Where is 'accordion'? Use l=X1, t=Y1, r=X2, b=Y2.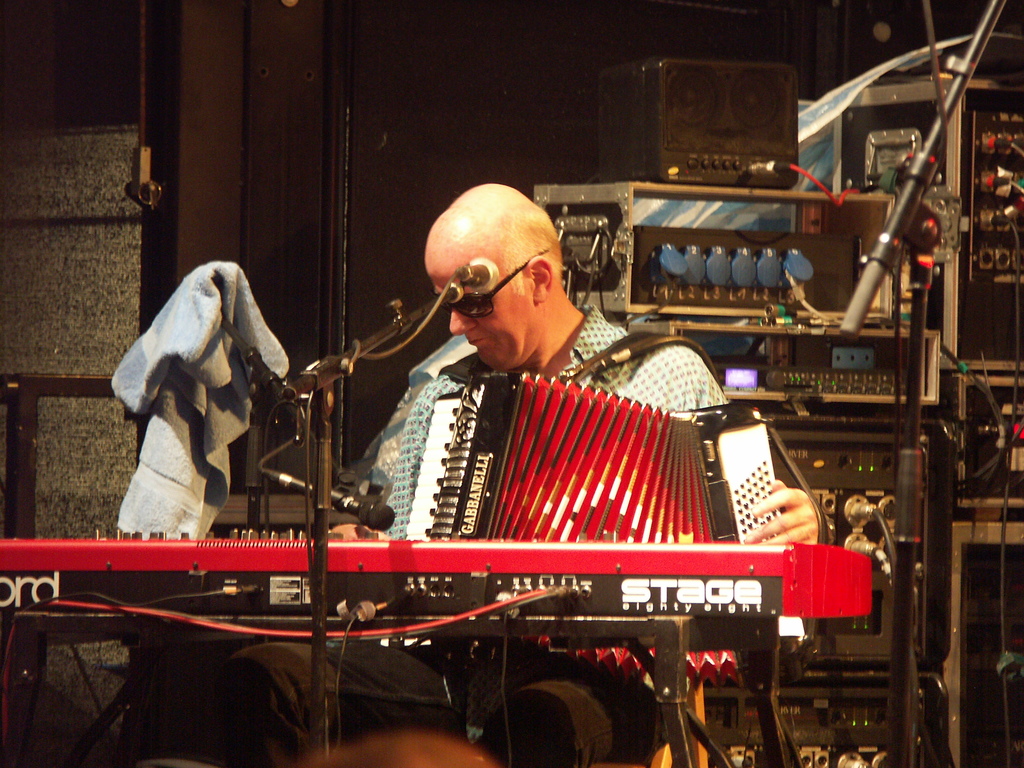
l=243, t=316, r=824, b=687.
